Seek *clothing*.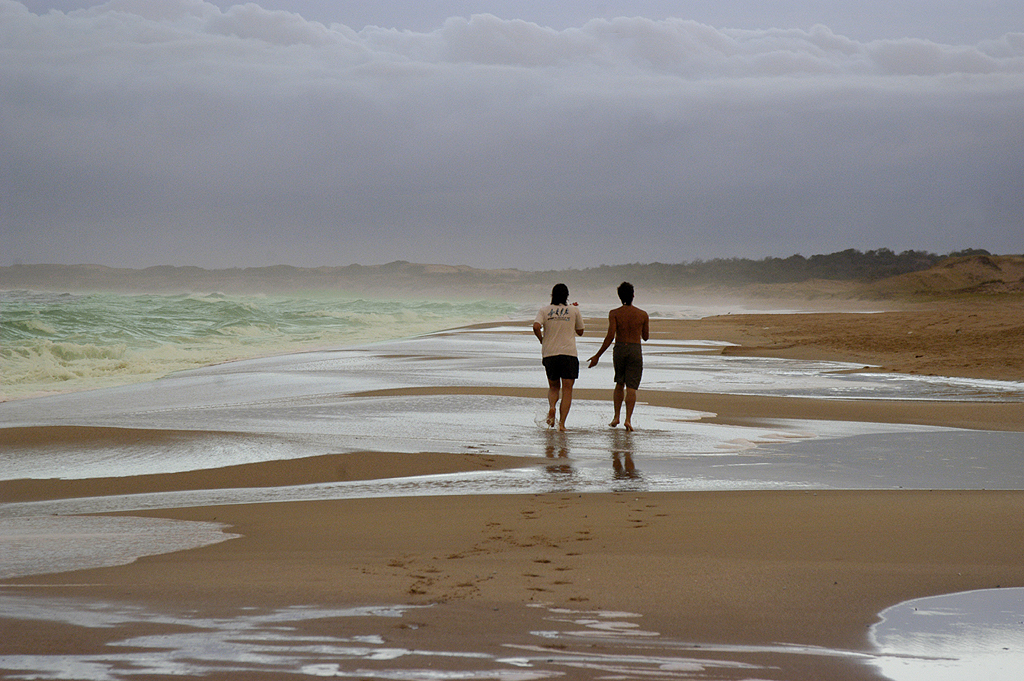
bbox(535, 301, 582, 375).
